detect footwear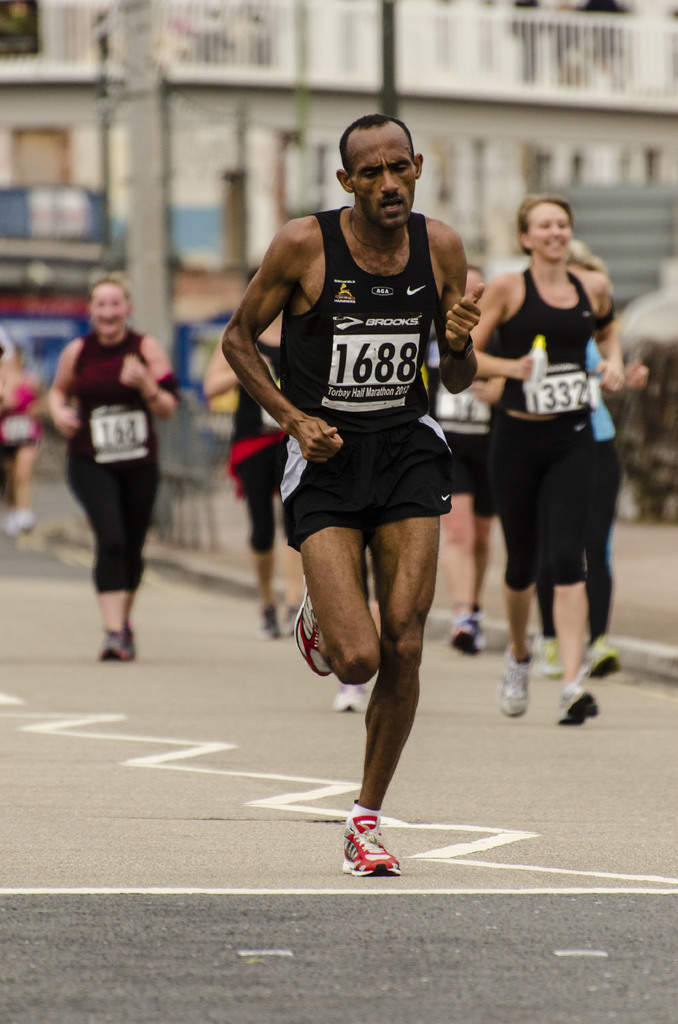
[501, 652, 538, 719]
